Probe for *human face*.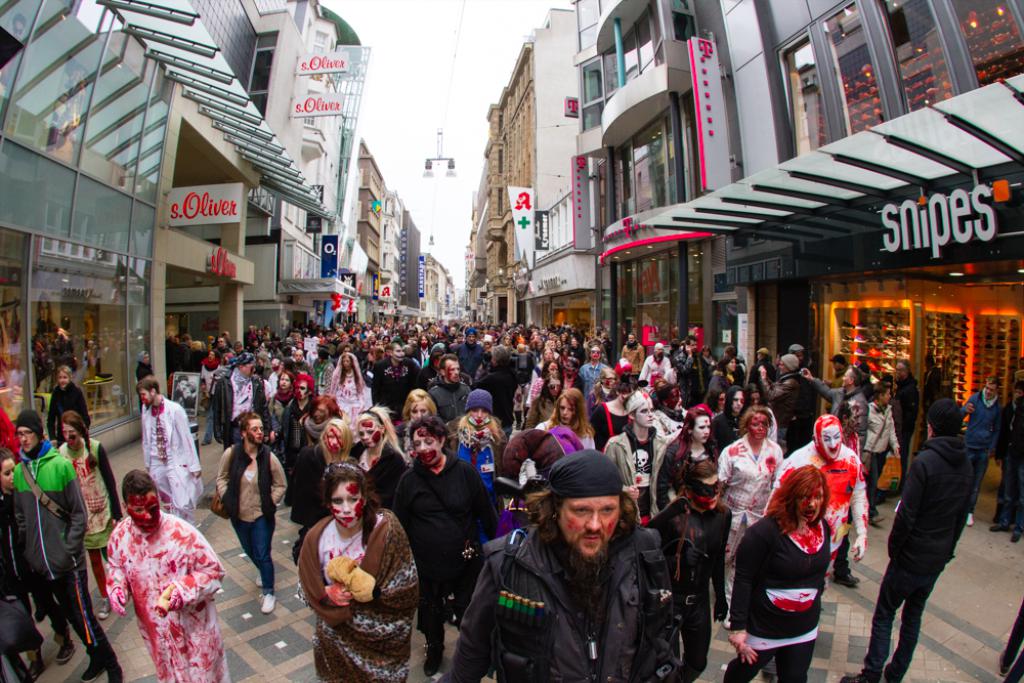
Probe result: box=[294, 381, 310, 400].
